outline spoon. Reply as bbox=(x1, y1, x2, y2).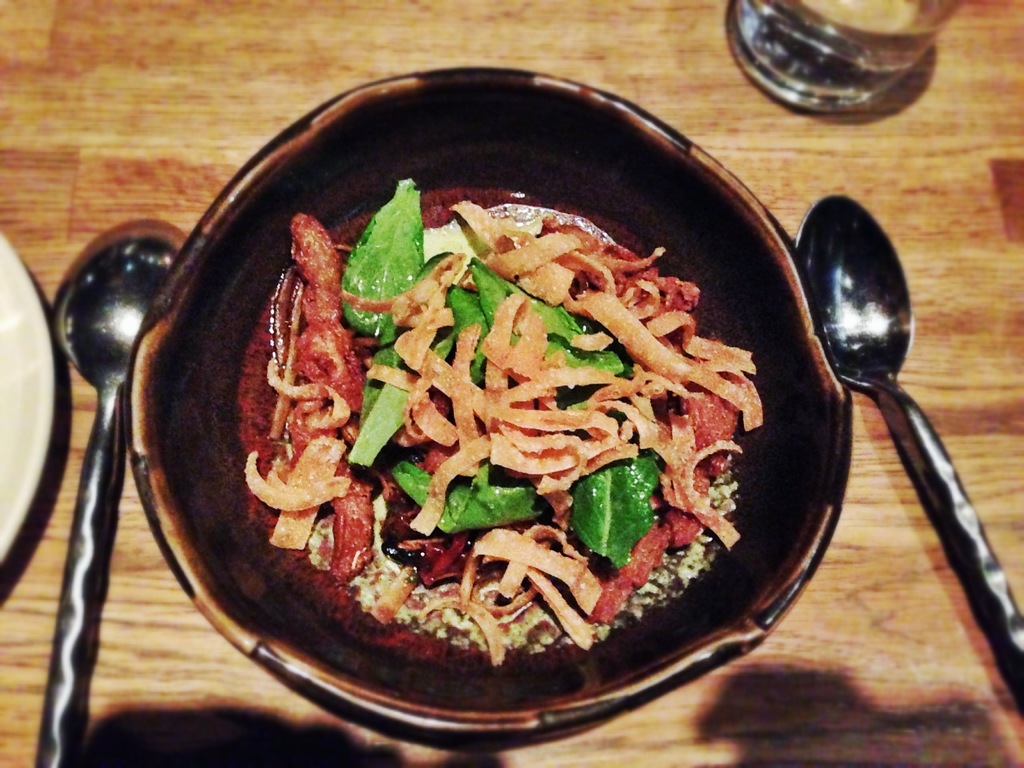
bbox=(31, 219, 186, 767).
